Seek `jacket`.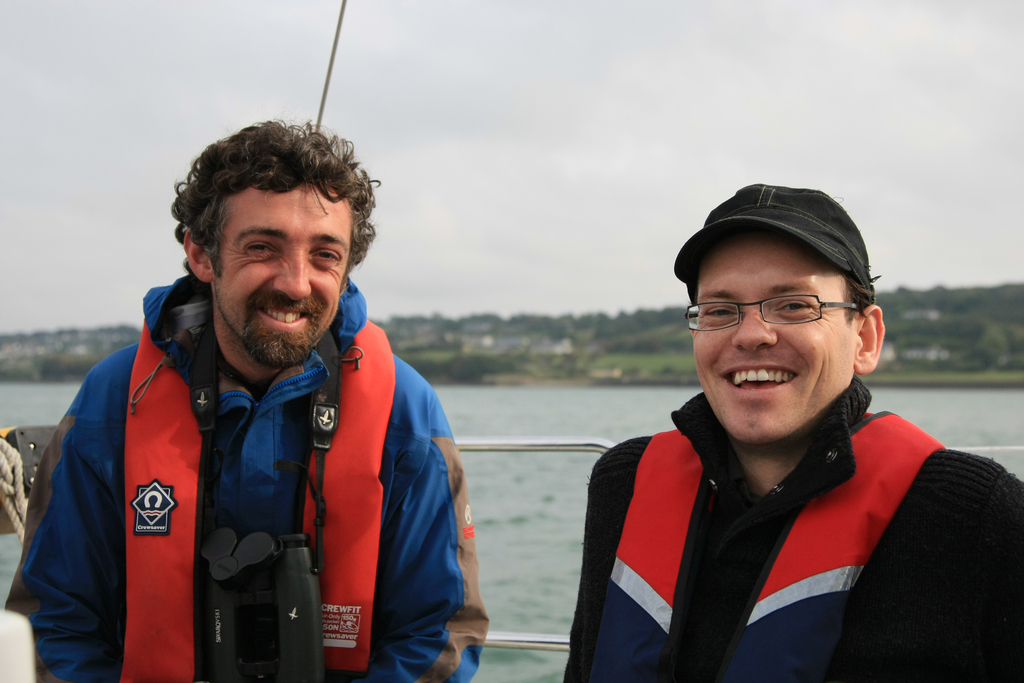
x1=551 y1=372 x2=1023 y2=682.
